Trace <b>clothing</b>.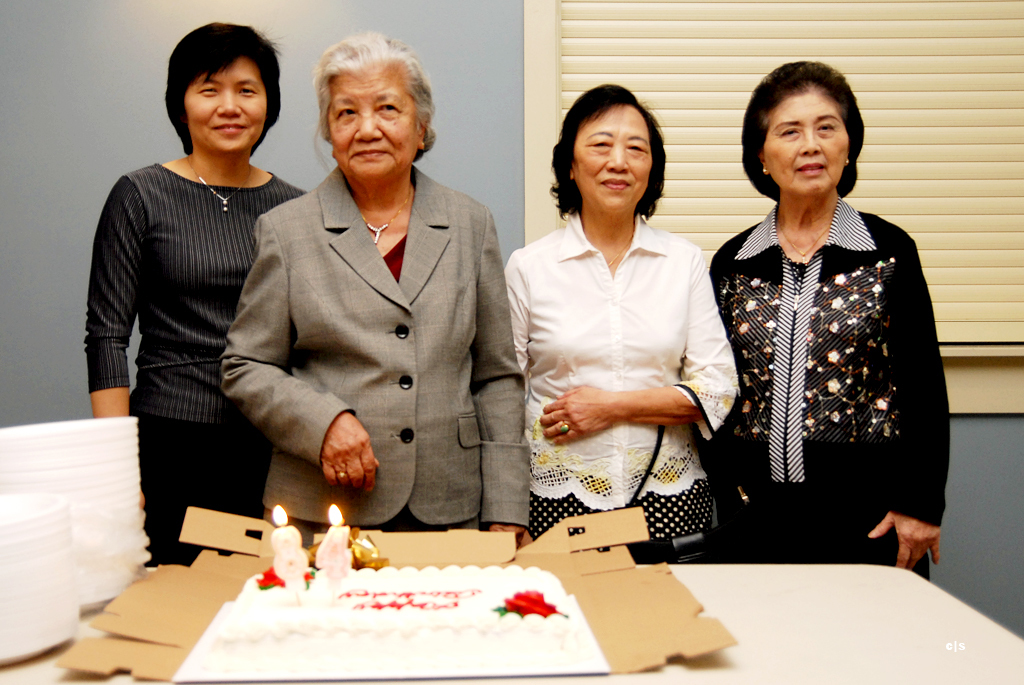
Traced to {"x1": 502, "y1": 214, "x2": 744, "y2": 582}.
